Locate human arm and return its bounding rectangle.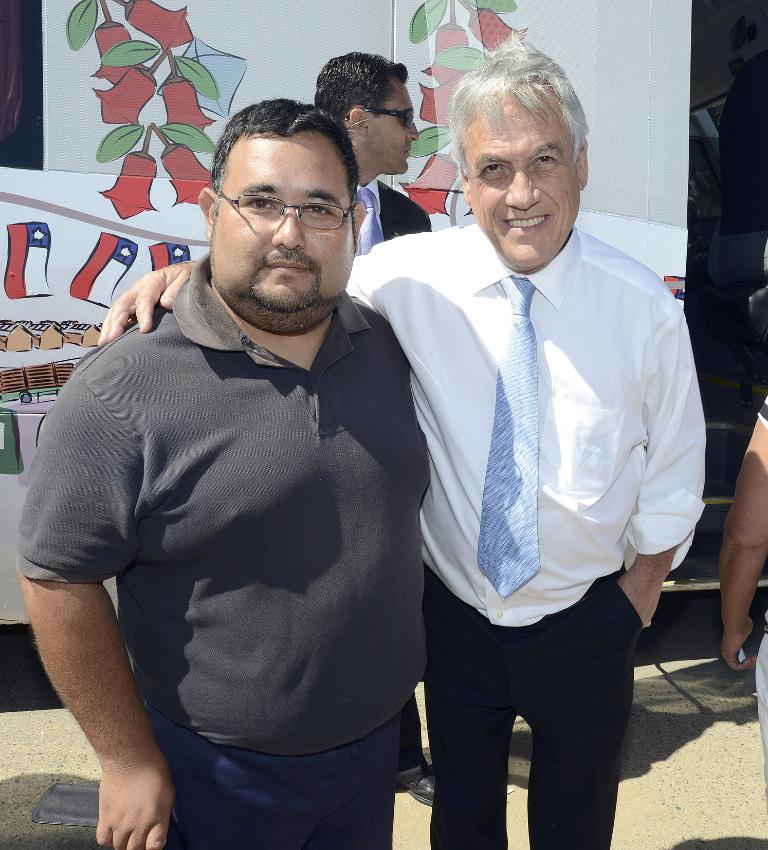
(719,394,767,674).
